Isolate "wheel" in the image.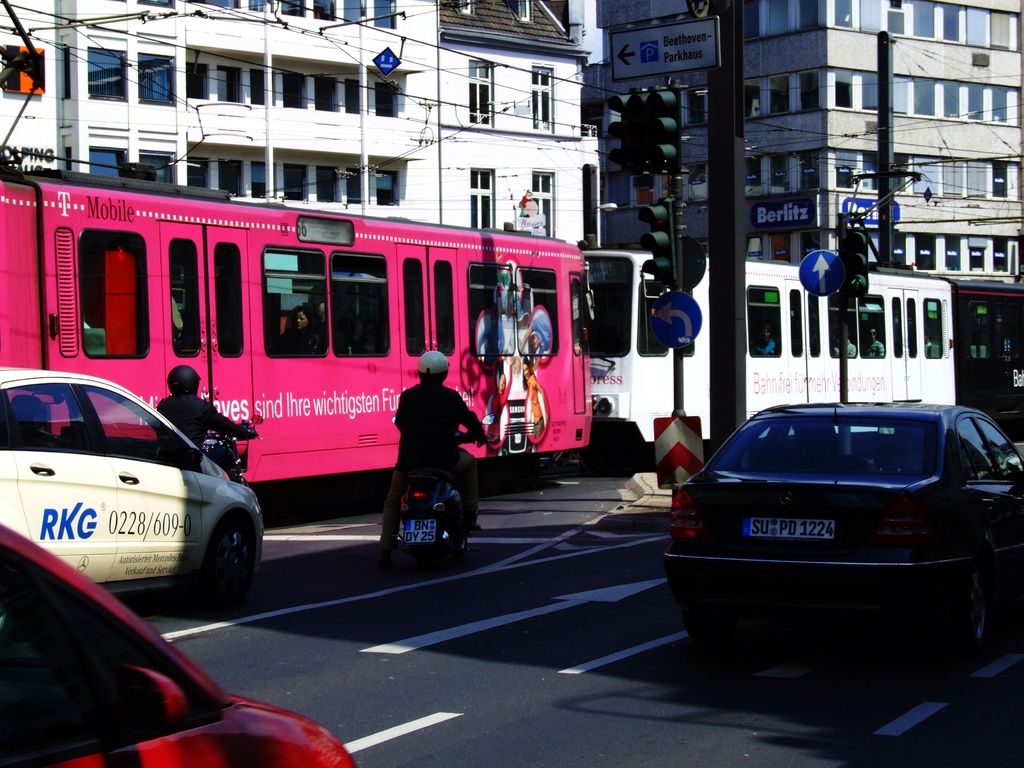
Isolated region: (x1=456, y1=533, x2=469, y2=554).
